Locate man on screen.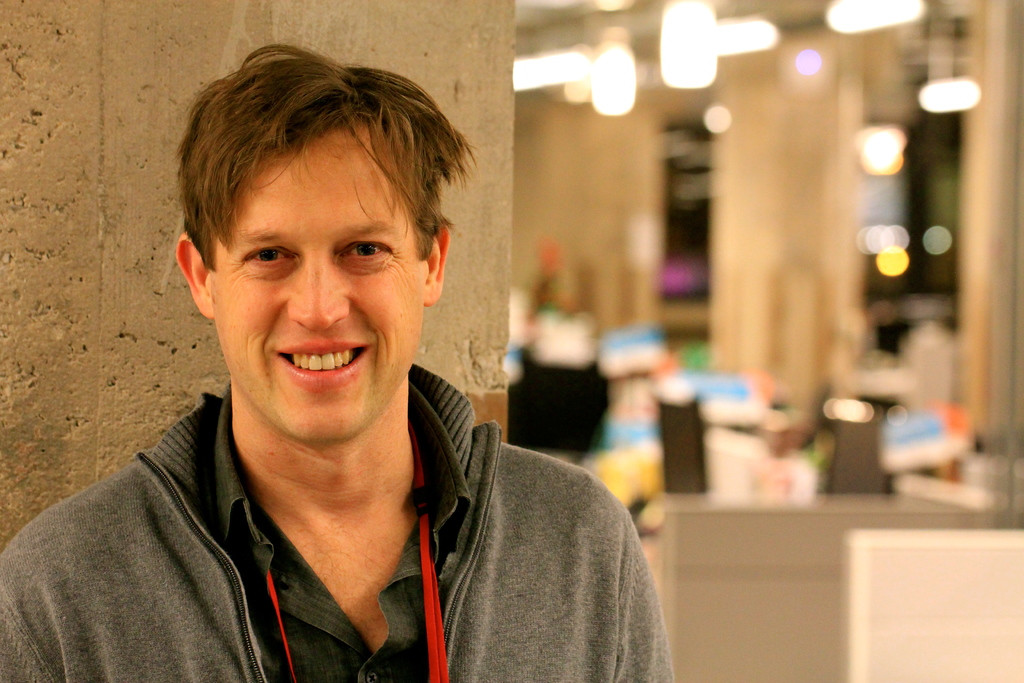
On screen at crop(0, 25, 685, 682).
